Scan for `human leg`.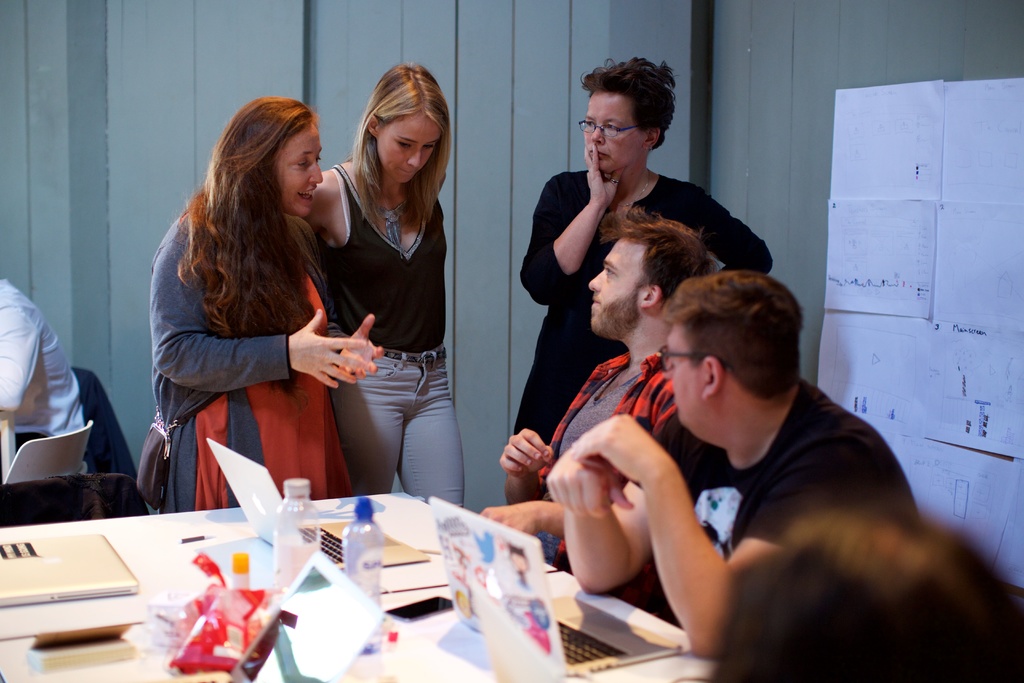
Scan result: bbox=(399, 346, 465, 509).
